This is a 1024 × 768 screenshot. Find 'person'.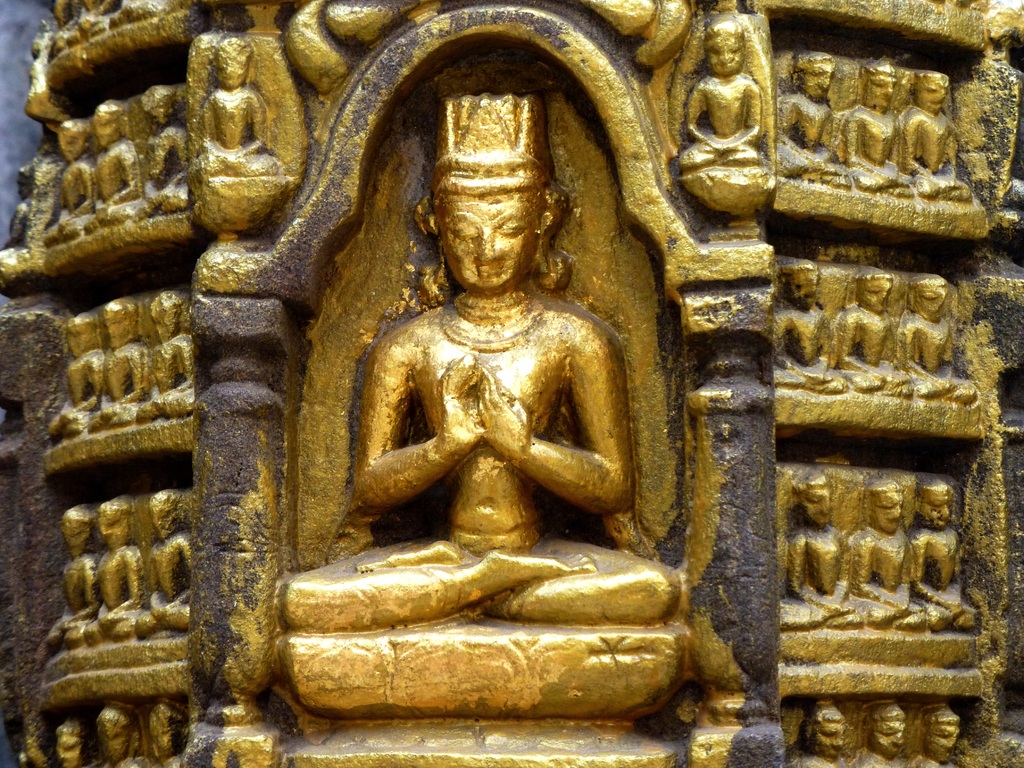
Bounding box: box=[139, 86, 193, 212].
